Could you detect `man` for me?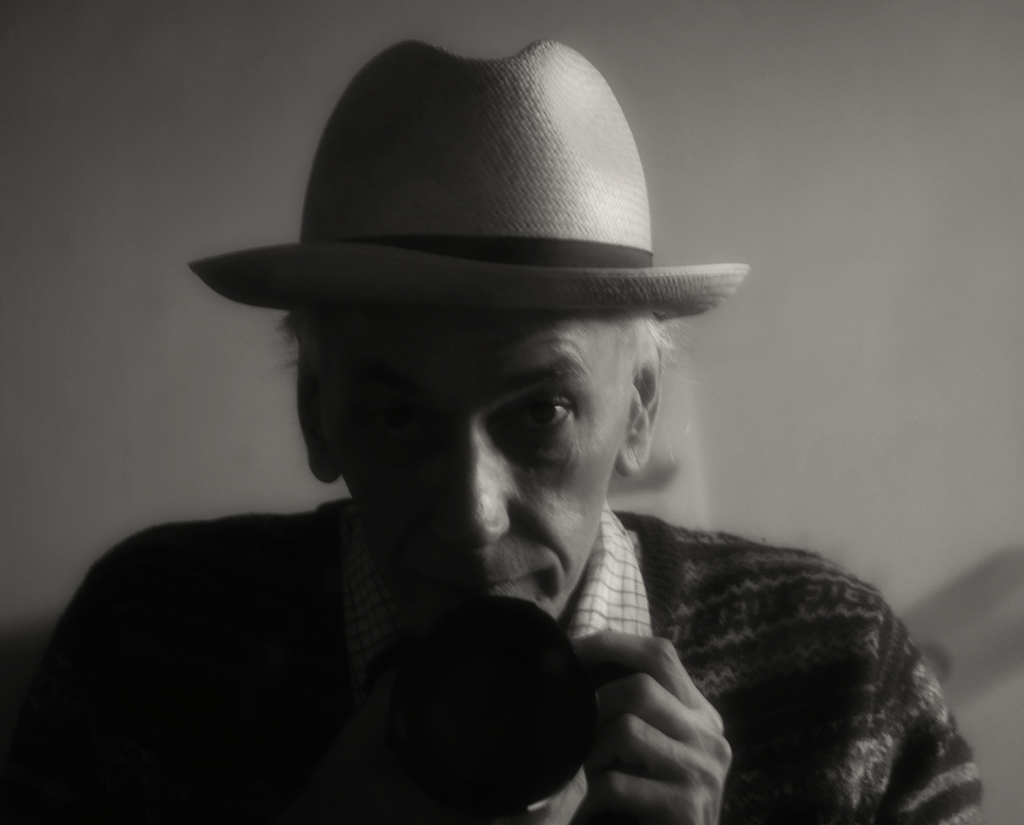
Detection result: [x1=51, y1=61, x2=986, y2=812].
